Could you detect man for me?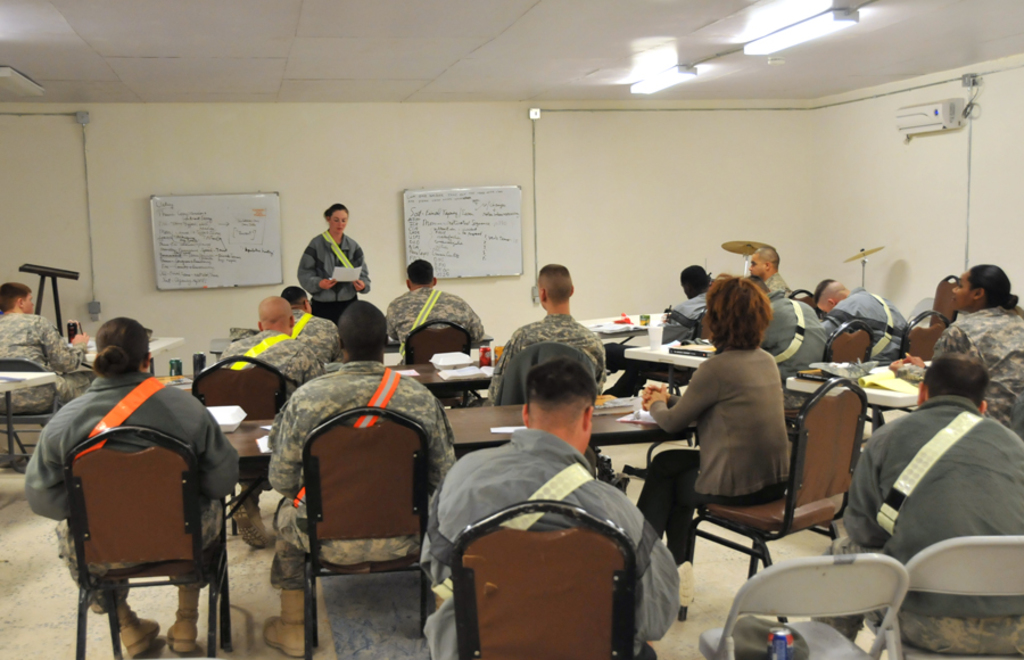
Detection result: BBox(257, 299, 461, 655).
